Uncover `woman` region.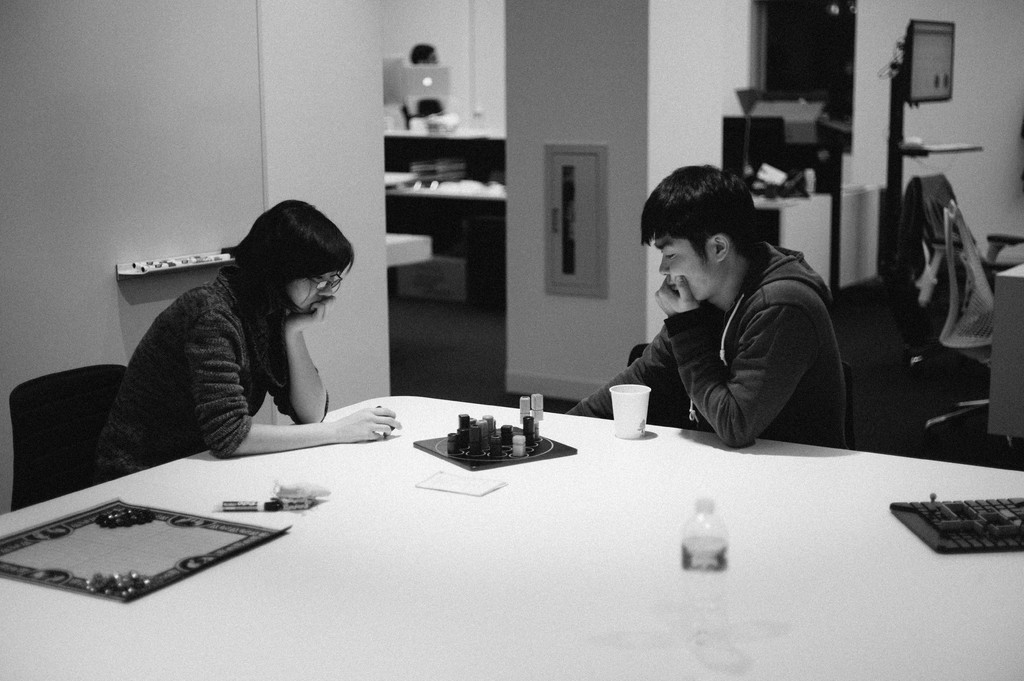
Uncovered: pyautogui.locateOnScreen(80, 195, 405, 485).
